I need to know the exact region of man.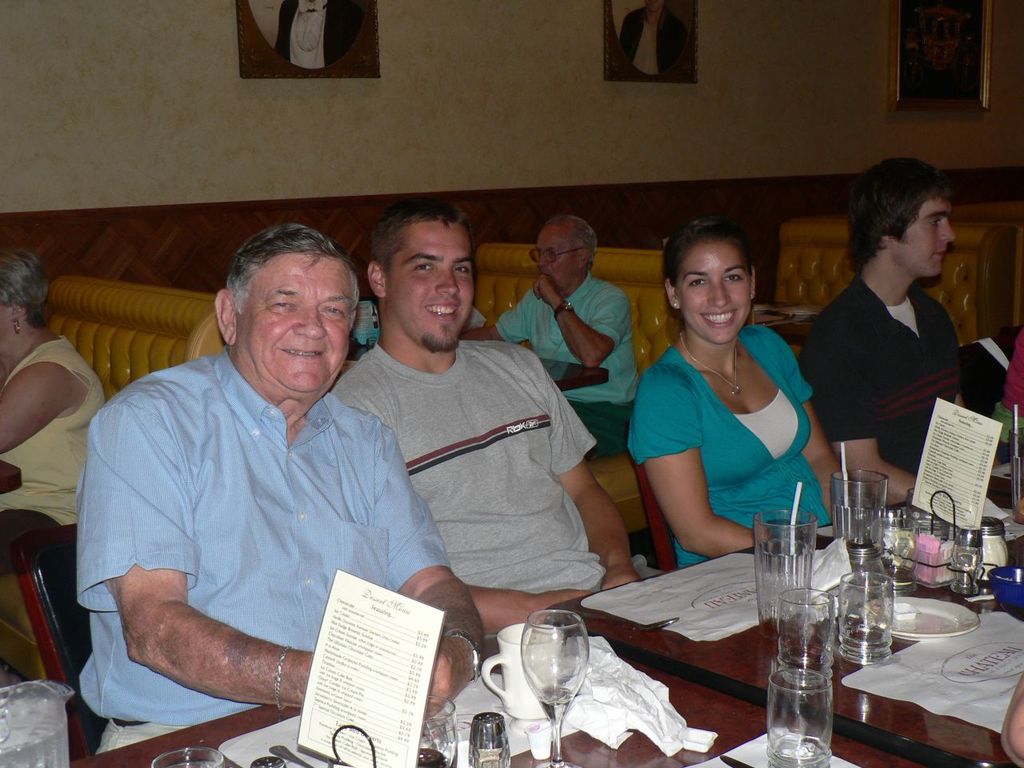
Region: {"left": 81, "top": 202, "right": 499, "bottom": 756}.
